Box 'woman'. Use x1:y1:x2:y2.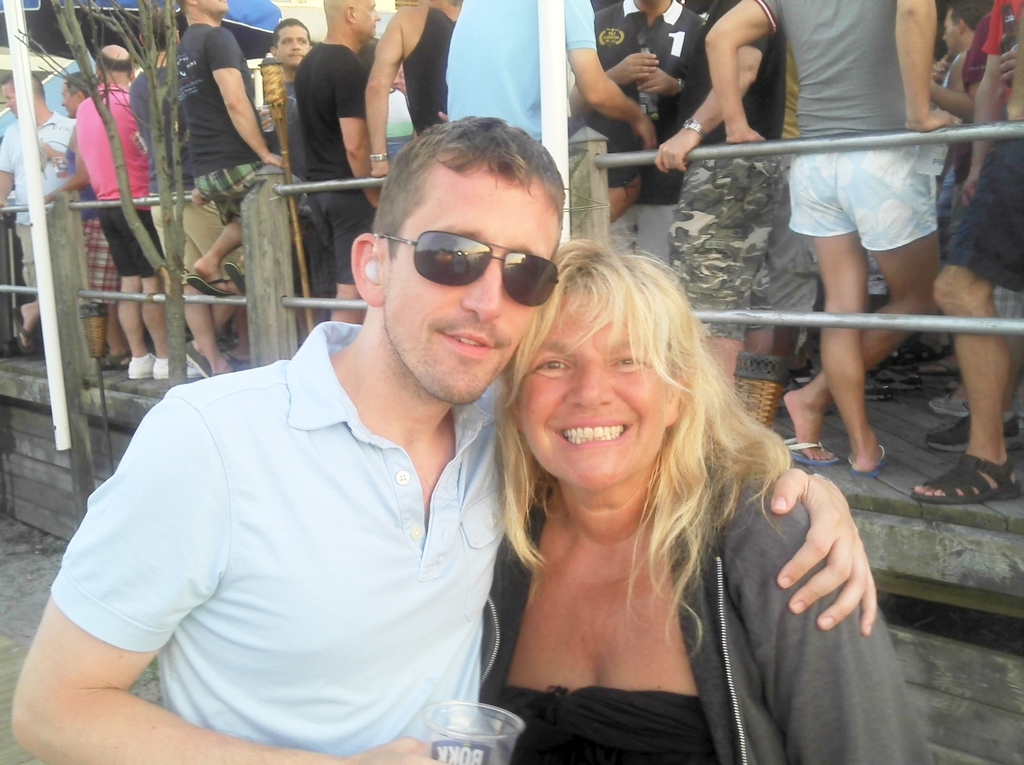
457:204:804:763.
